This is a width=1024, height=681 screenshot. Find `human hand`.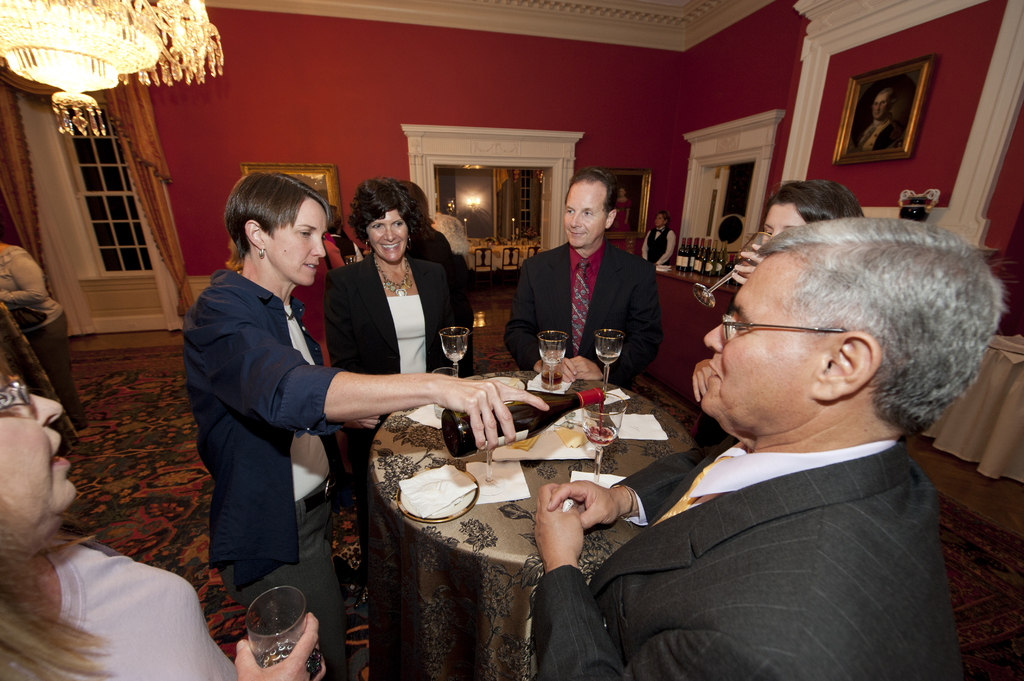
Bounding box: locate(547, 477, 621, 531).
